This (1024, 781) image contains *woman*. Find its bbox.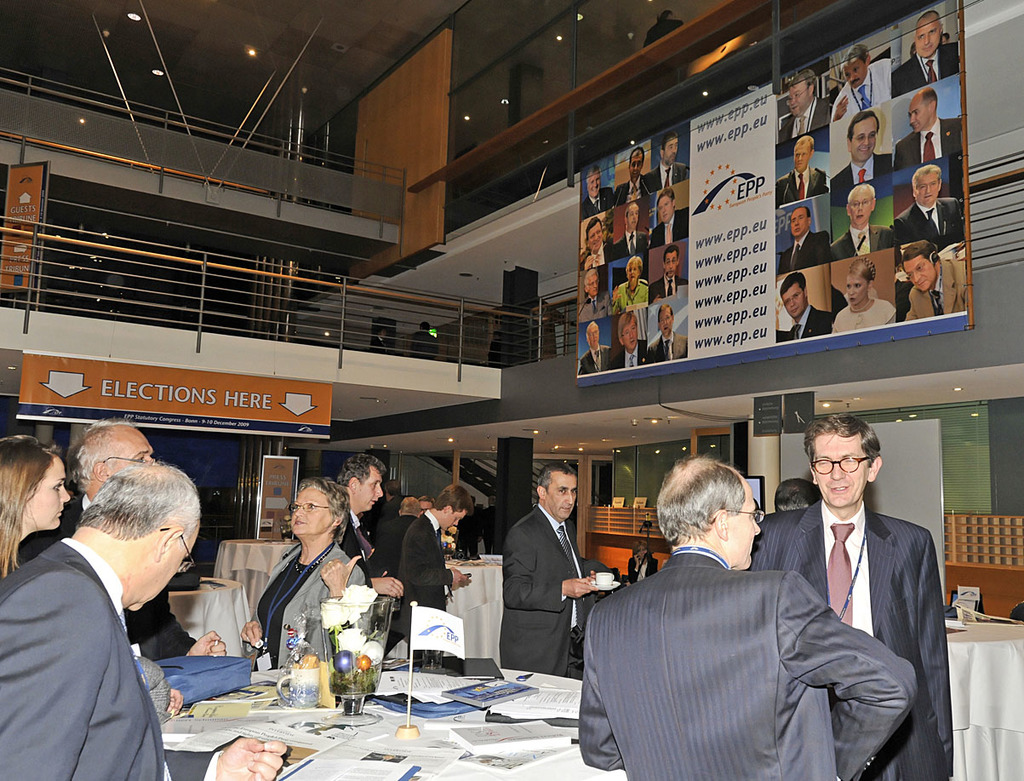
(251, 479, 367, 693).
